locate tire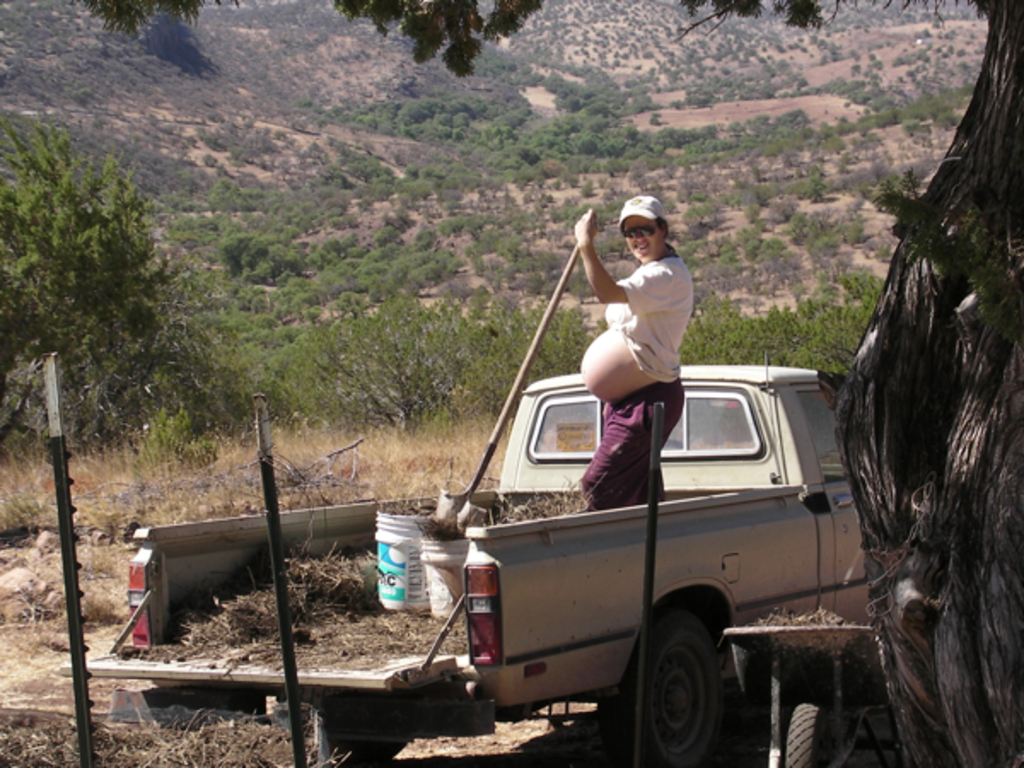
Rect(311, 681, 413, 766)
